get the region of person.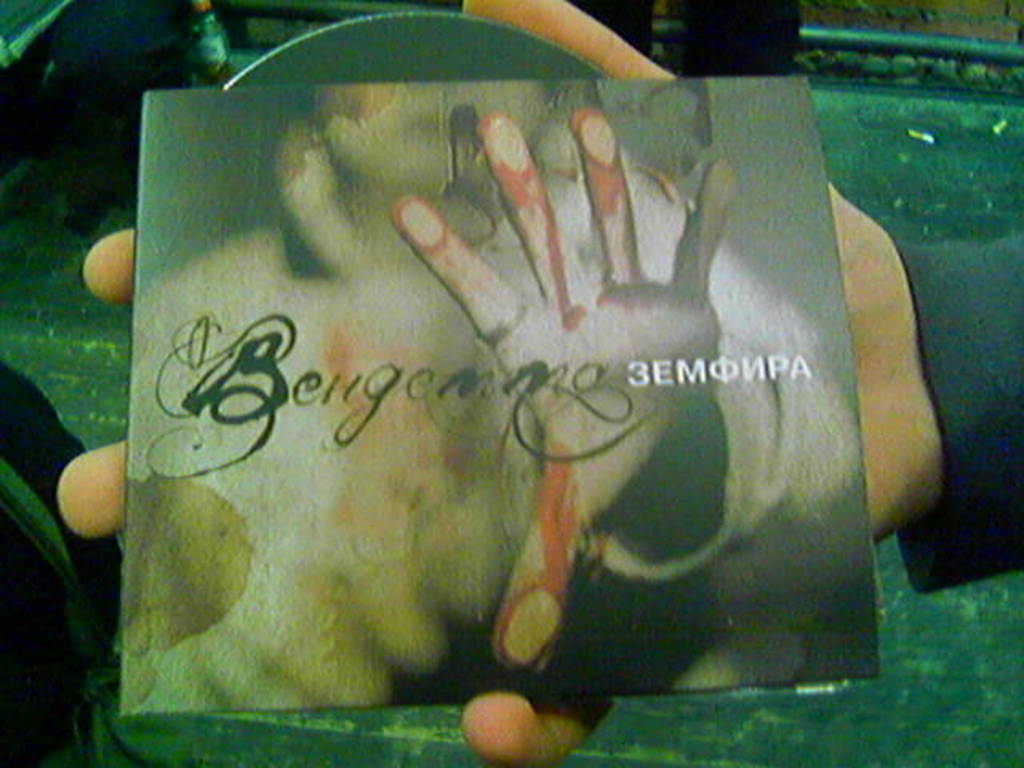
rect(123, 78, 858, 714).
